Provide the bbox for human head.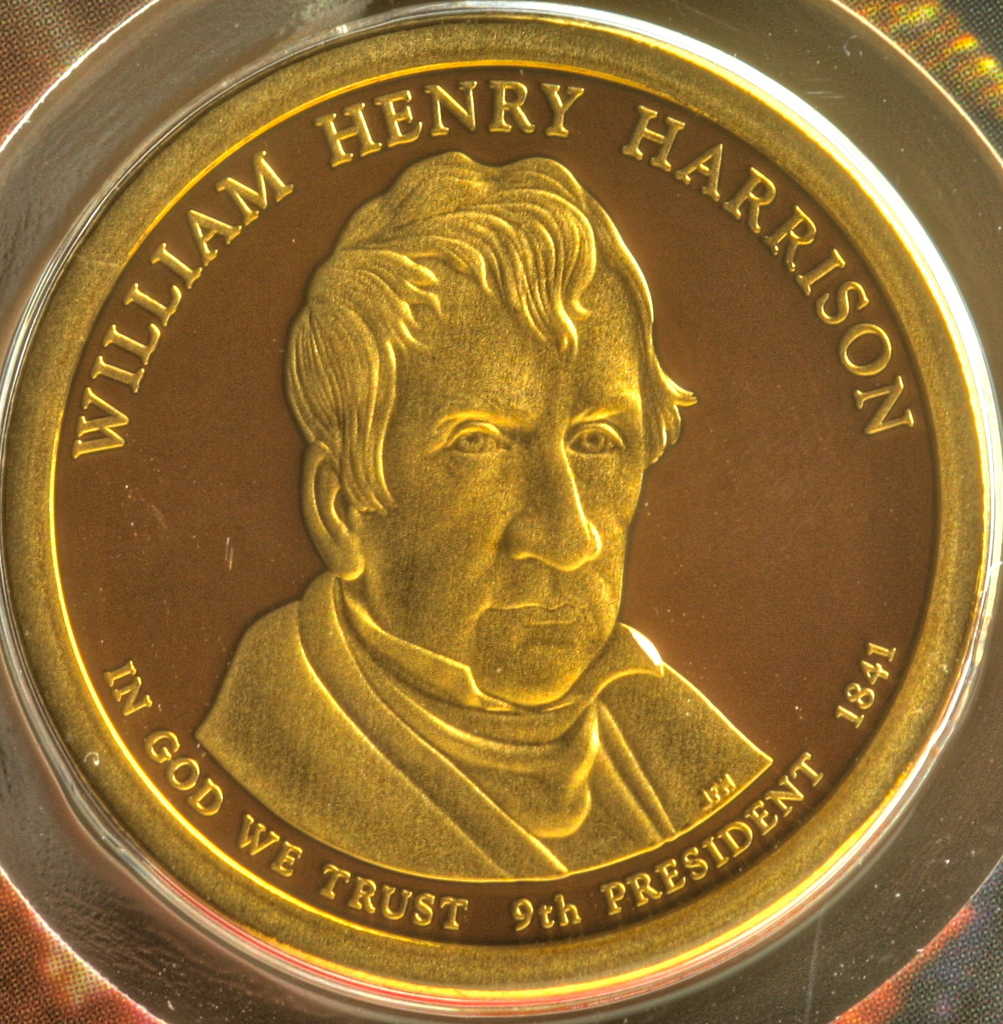
detection(269, 146, 661, 723).
